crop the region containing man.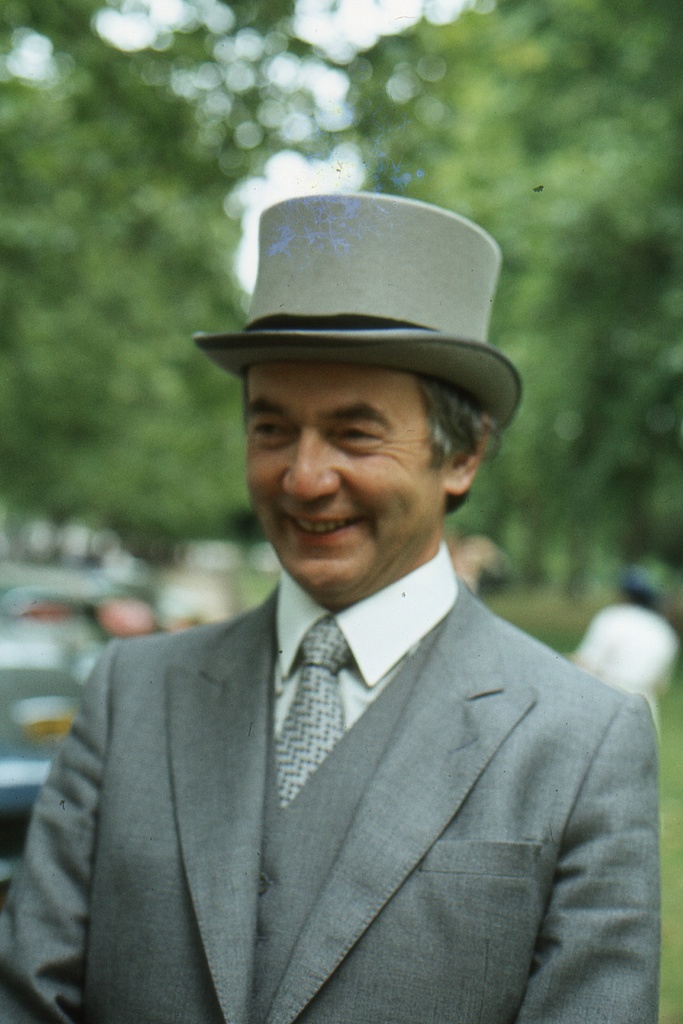
Crop region: rect(561, 559, 682, 695).
